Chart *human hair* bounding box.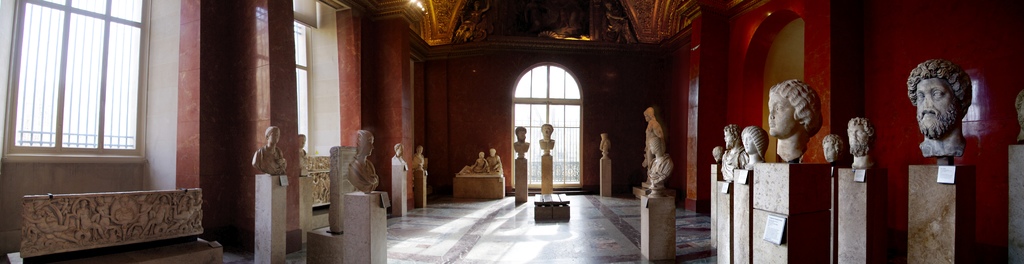
Charted: 641,106,657,131.
